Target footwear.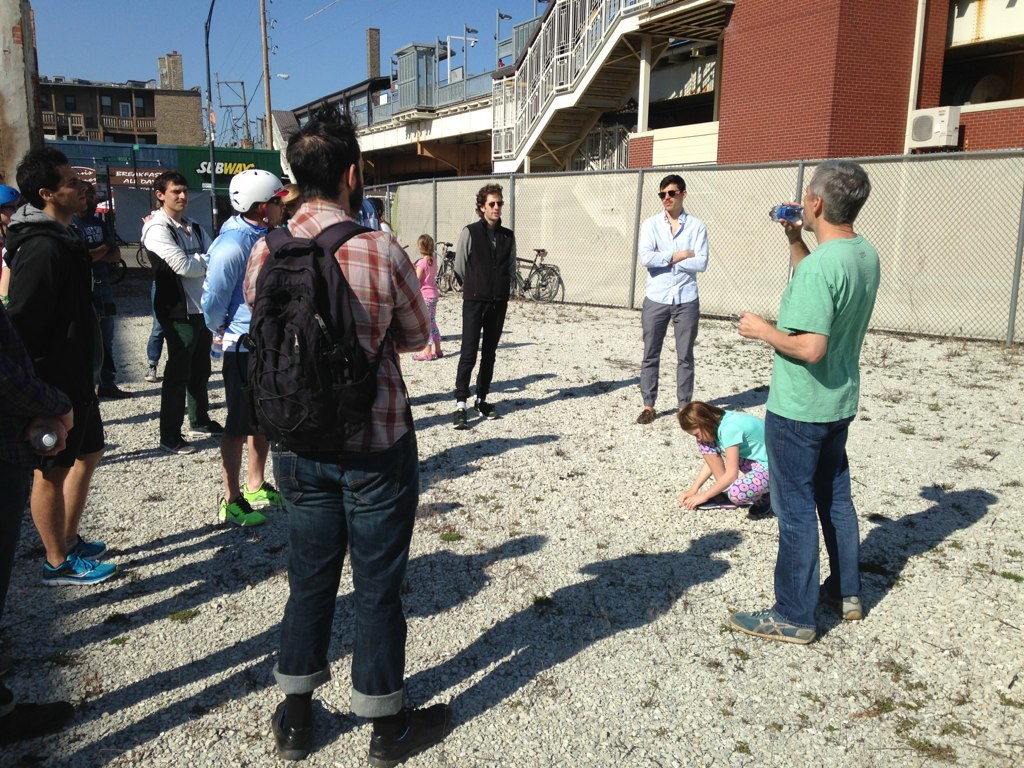
Target region: 406, 352, 431, 361.
